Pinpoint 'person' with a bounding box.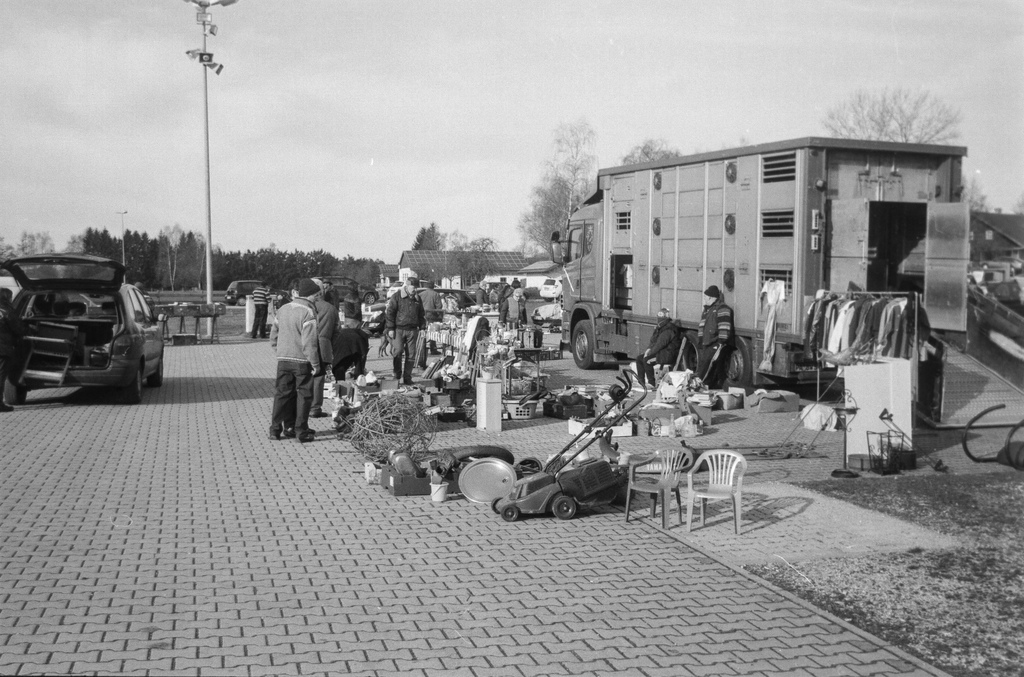
(0,289,16,411).
